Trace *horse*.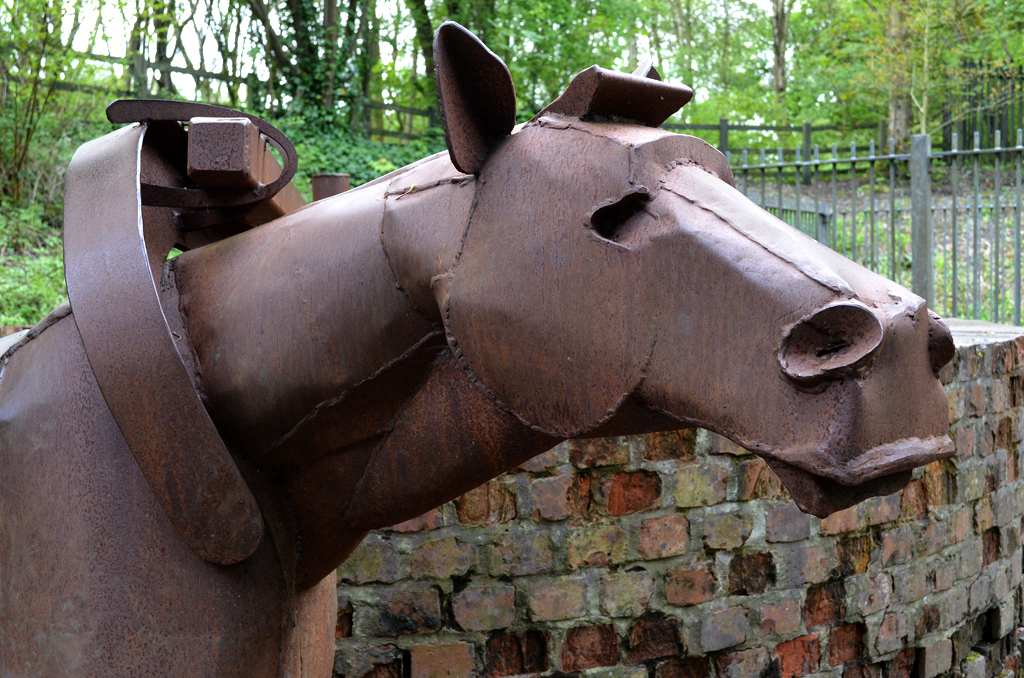
Traced to 0:19:957:677.
